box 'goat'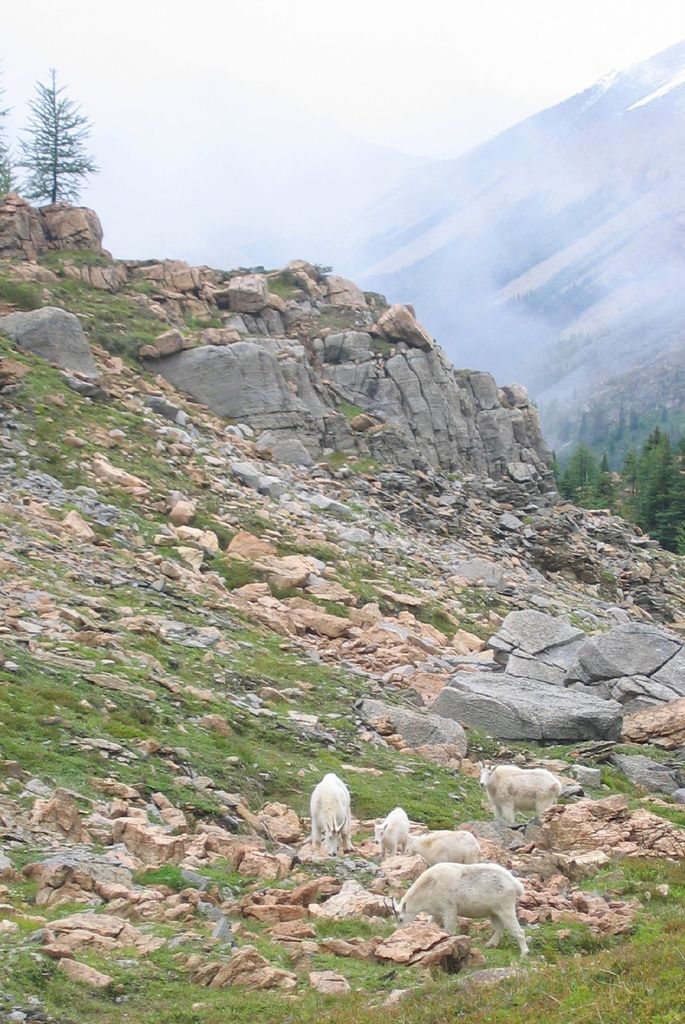
crop(303, 771, 359, 858)
